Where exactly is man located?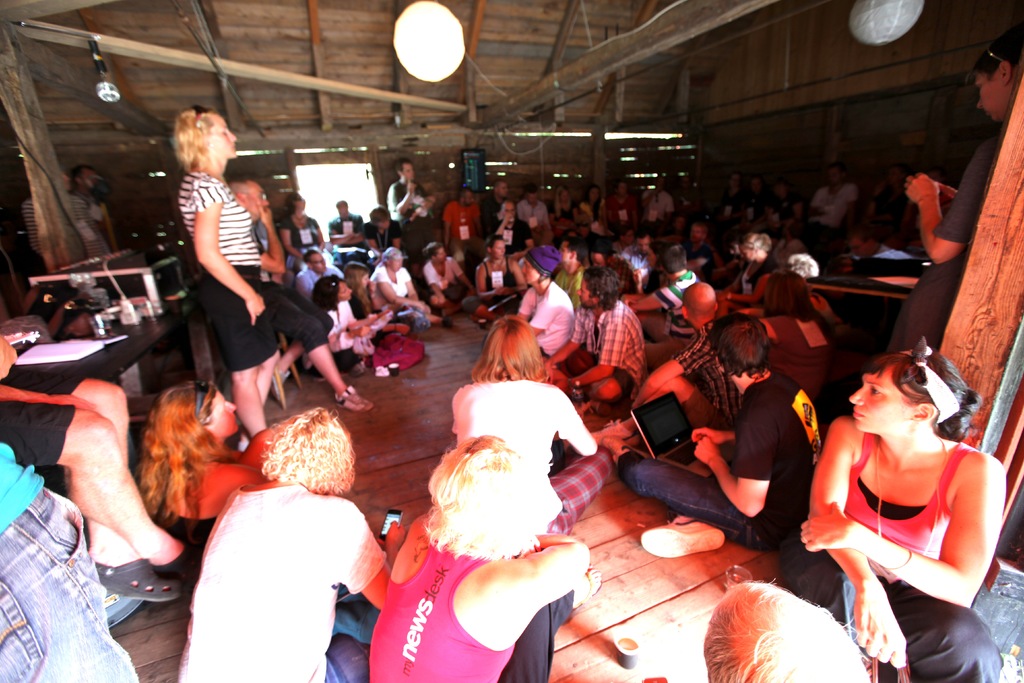
Its bounding box is (left=623, top=235, right=655, bottom=275).
